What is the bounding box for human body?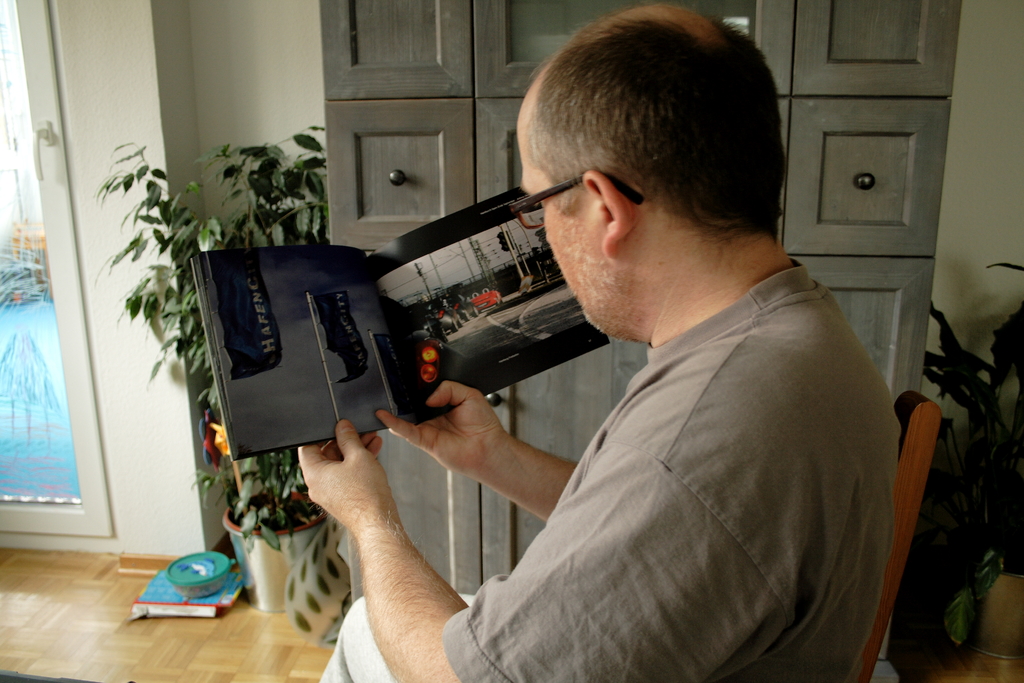
bbox=[294, 1, 902, 682].
